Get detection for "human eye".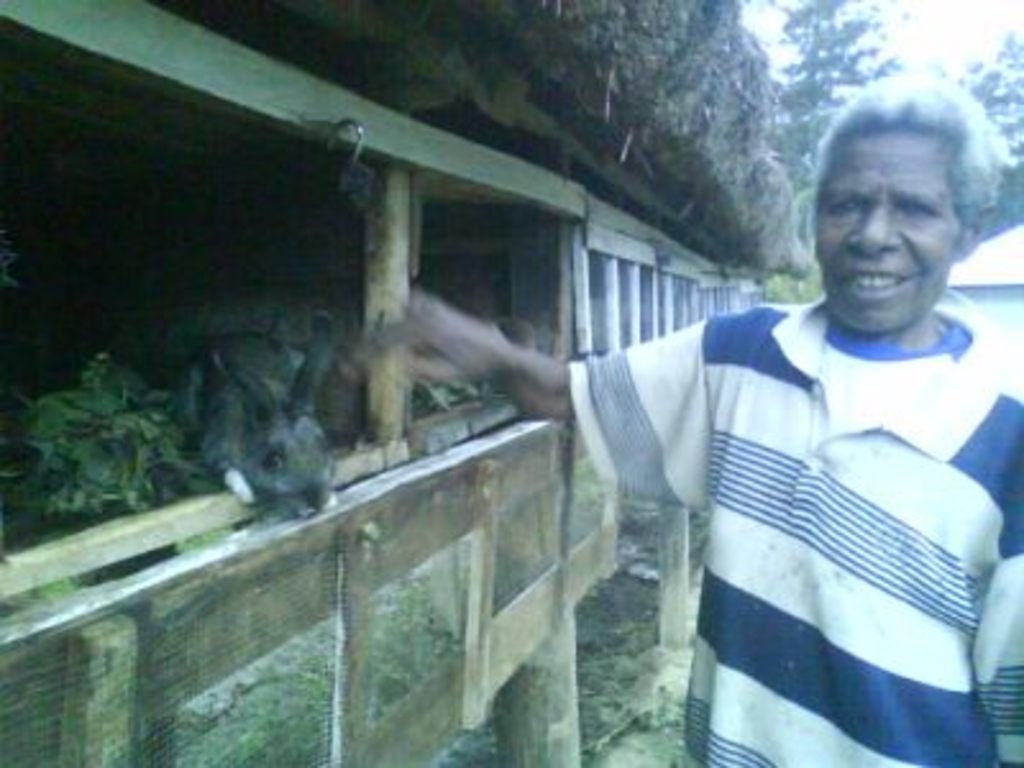
Detection: 896/197/942/225.
